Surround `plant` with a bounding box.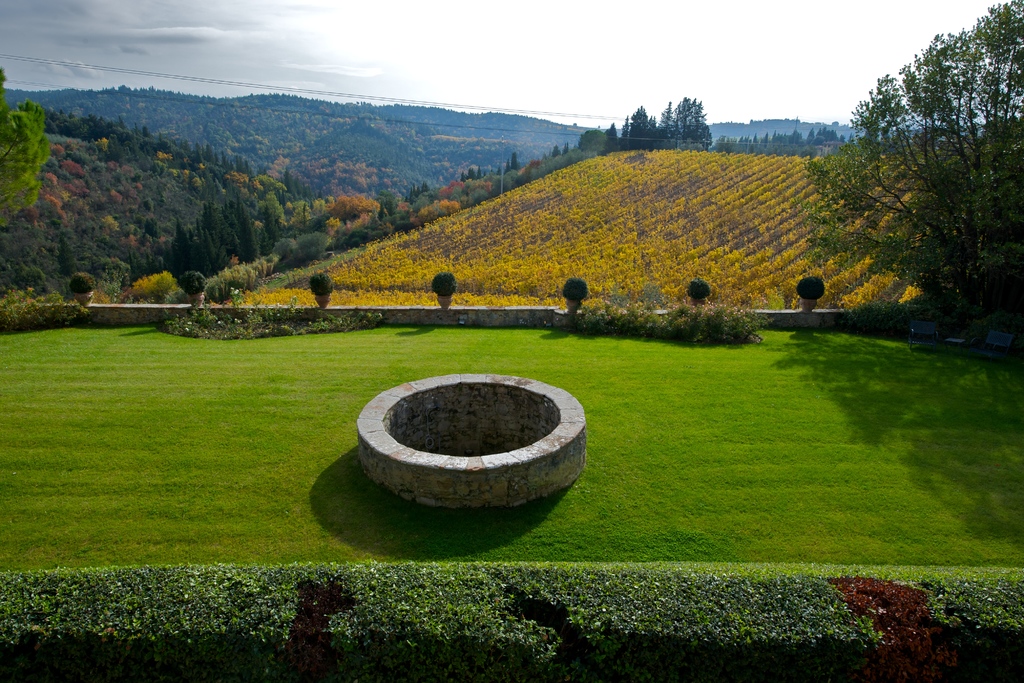
177 268 209 305.
